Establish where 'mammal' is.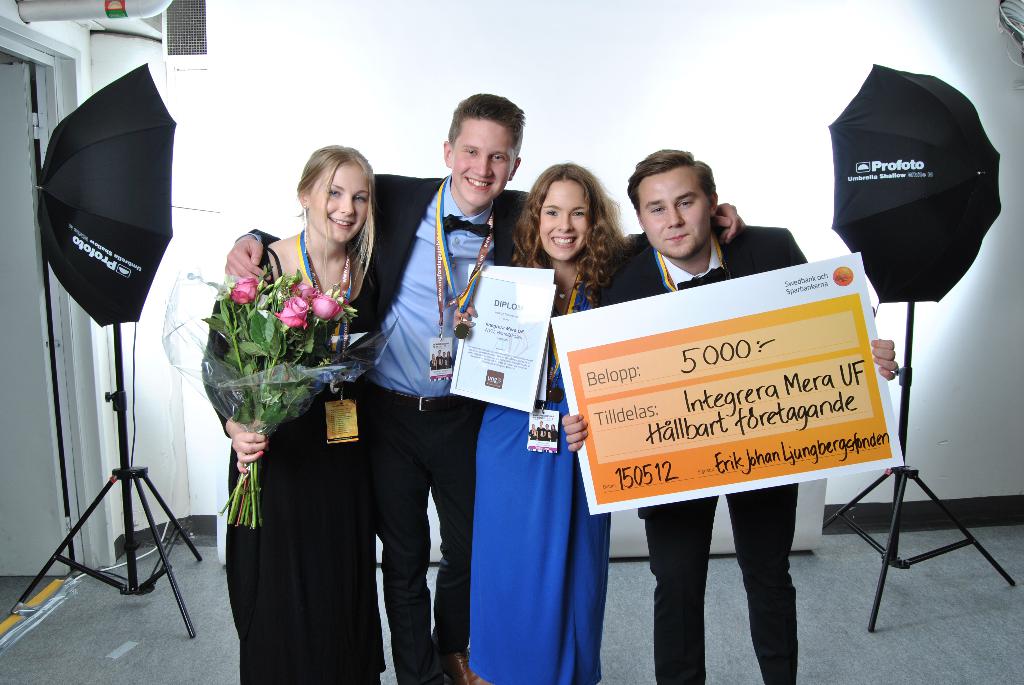
Established at 198:145:388:684.
